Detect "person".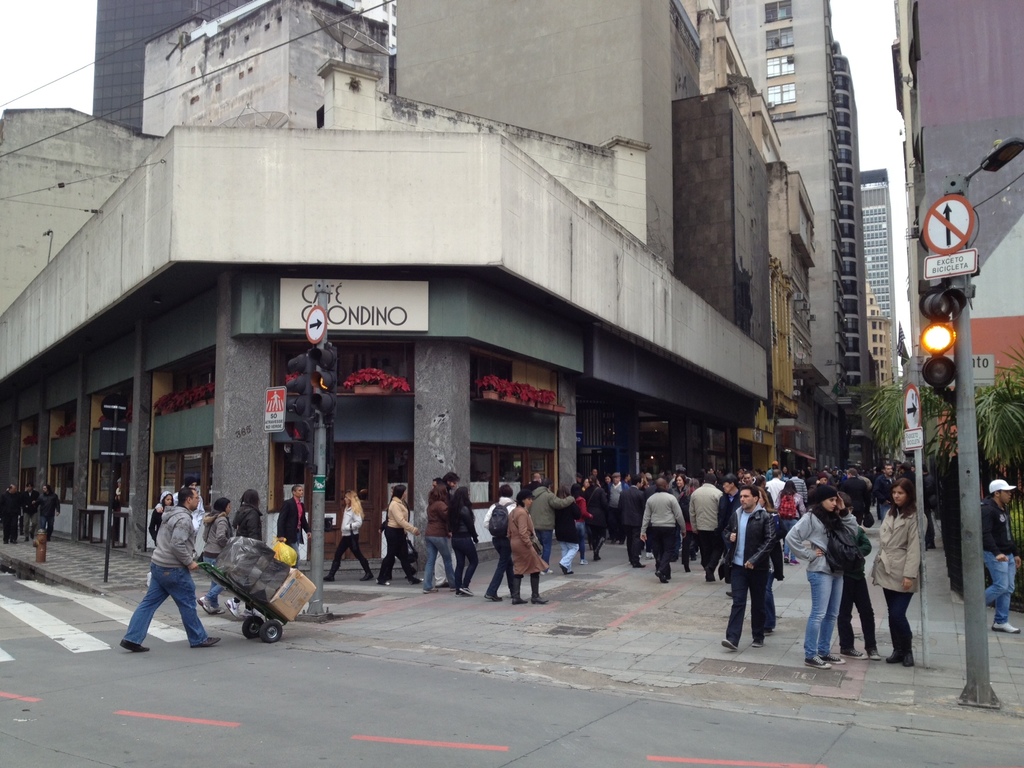
Detected at [449, 486, 476, 595].
